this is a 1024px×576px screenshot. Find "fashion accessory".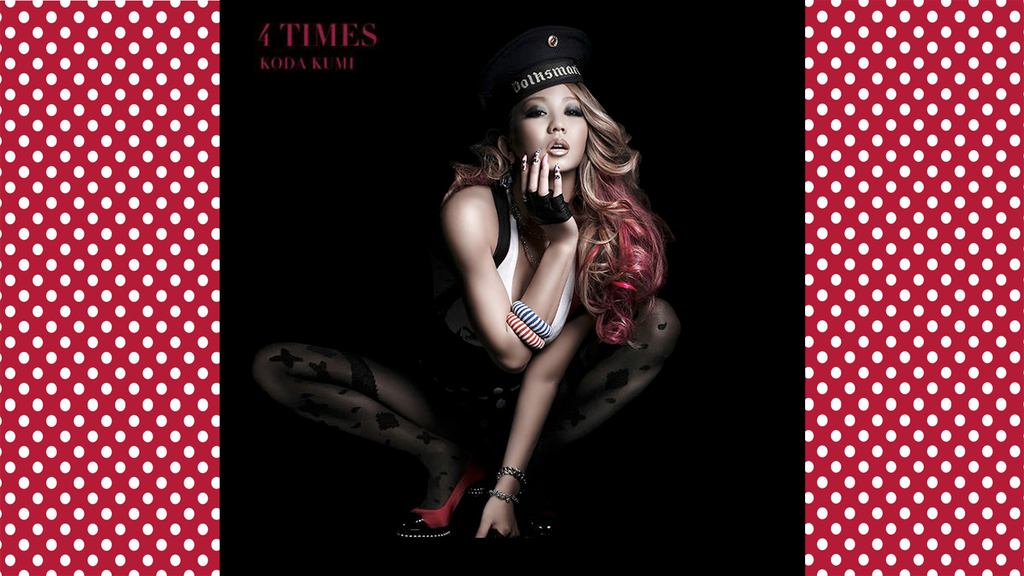
Bounding box: x1=397 y1=465 x2=493 y2=539.
